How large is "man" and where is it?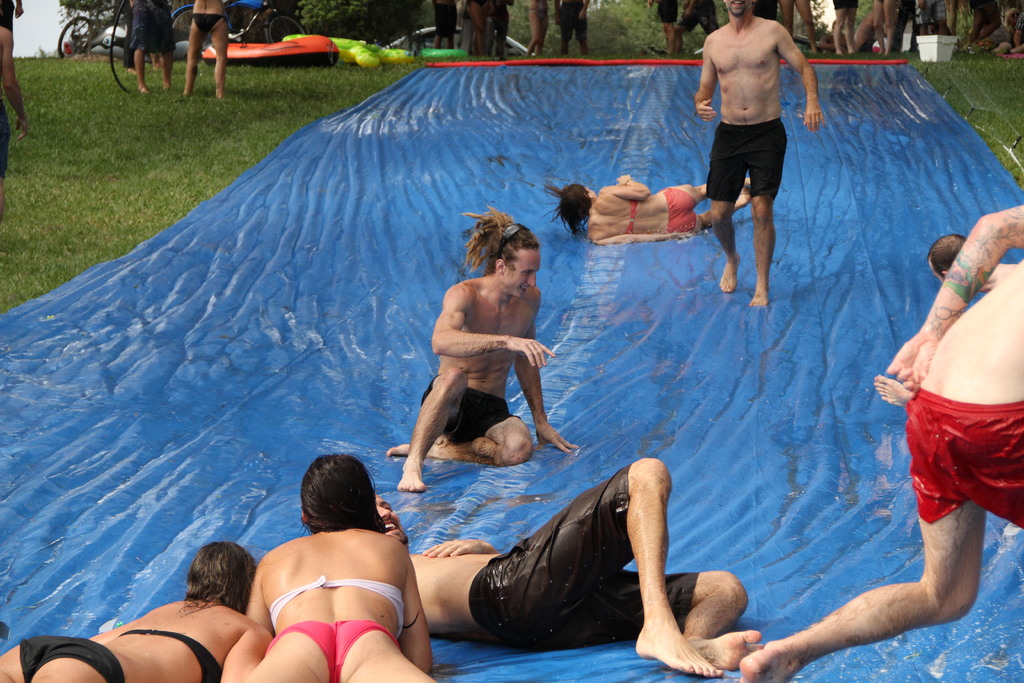
Bounding box: box(367, 452, 765, 680).
